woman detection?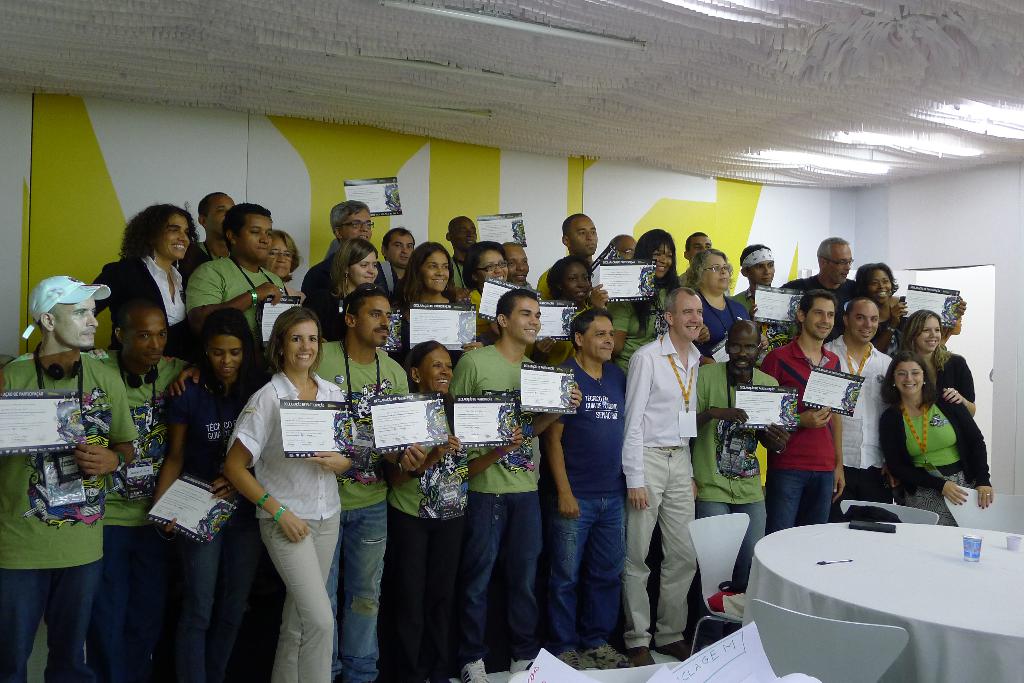
detection(259, 234, 309, 305)
